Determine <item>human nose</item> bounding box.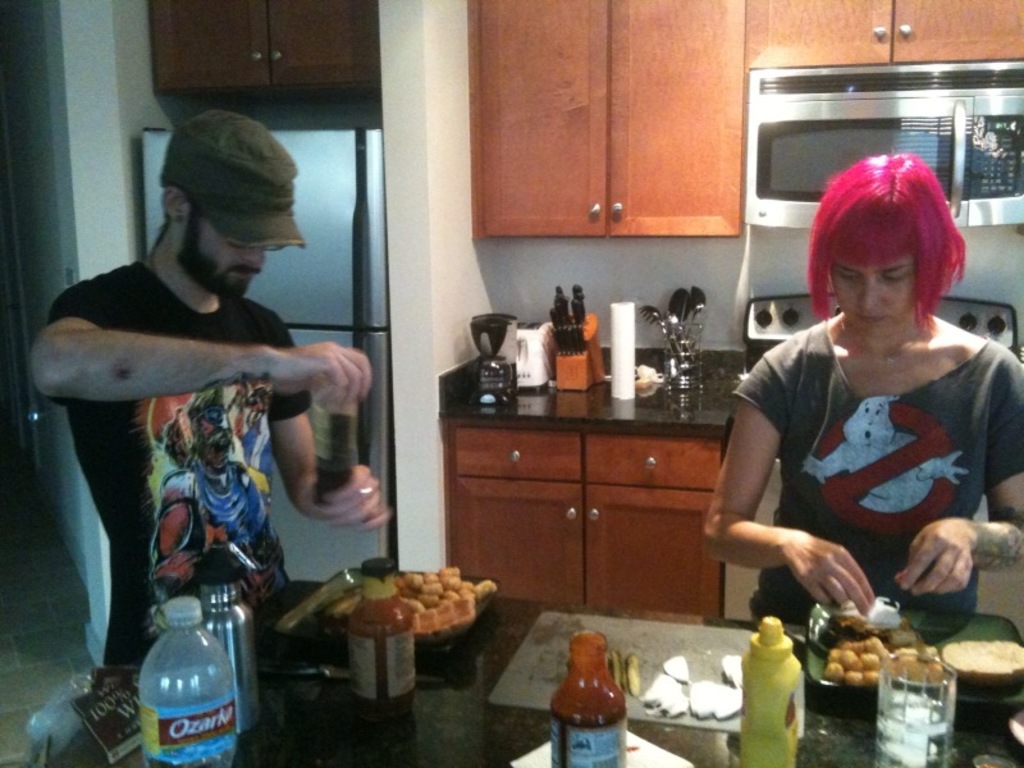
Determined: l=239, t=250, r=264, b=269.
